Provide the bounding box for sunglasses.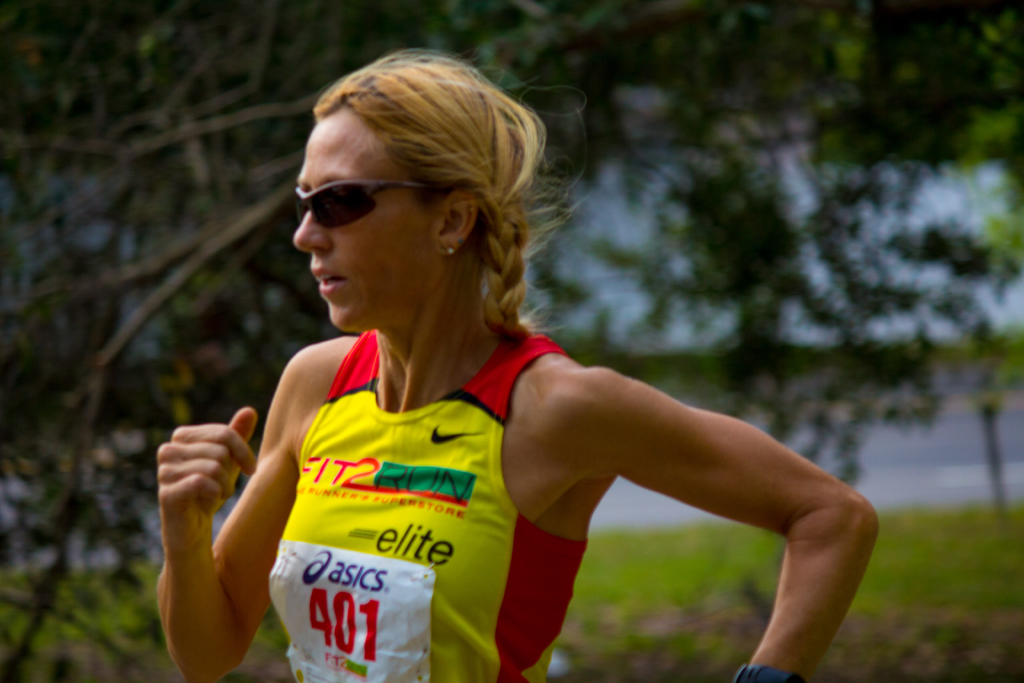
bbox=[291, 181, 442, 231].
